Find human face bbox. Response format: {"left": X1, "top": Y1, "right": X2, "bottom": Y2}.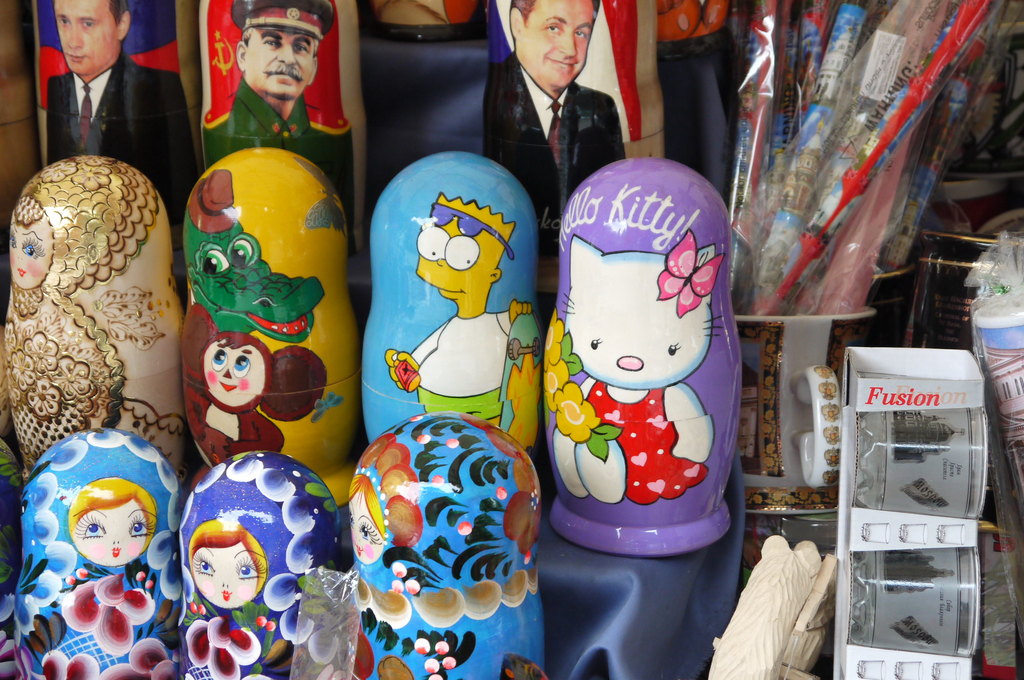
{"left": 188, "top": 527, "right": 269, "bottom": 610}.
